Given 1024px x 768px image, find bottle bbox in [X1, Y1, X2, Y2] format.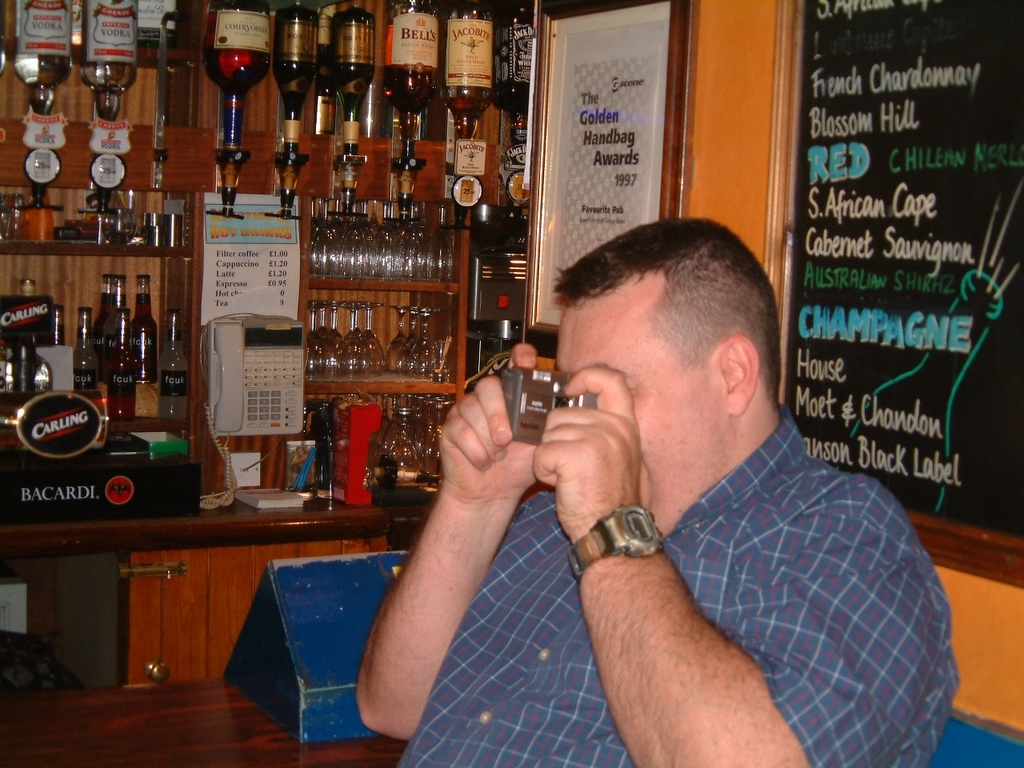
[8, 276, 39, 392].
